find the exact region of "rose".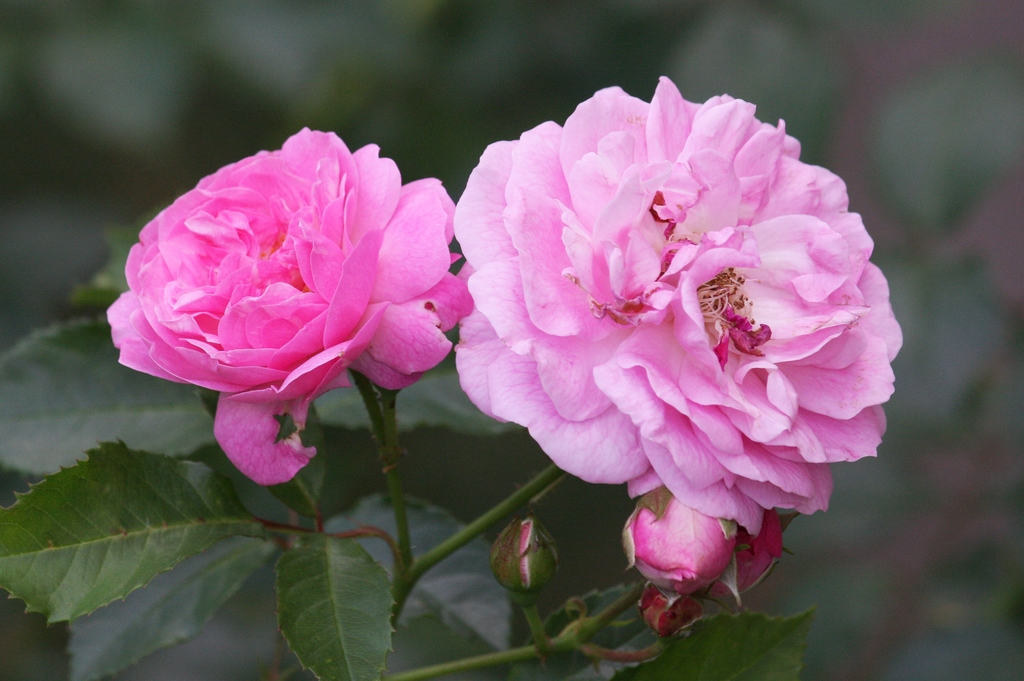
Exact region: (left=635, top=578, right=710, bottom=636).
